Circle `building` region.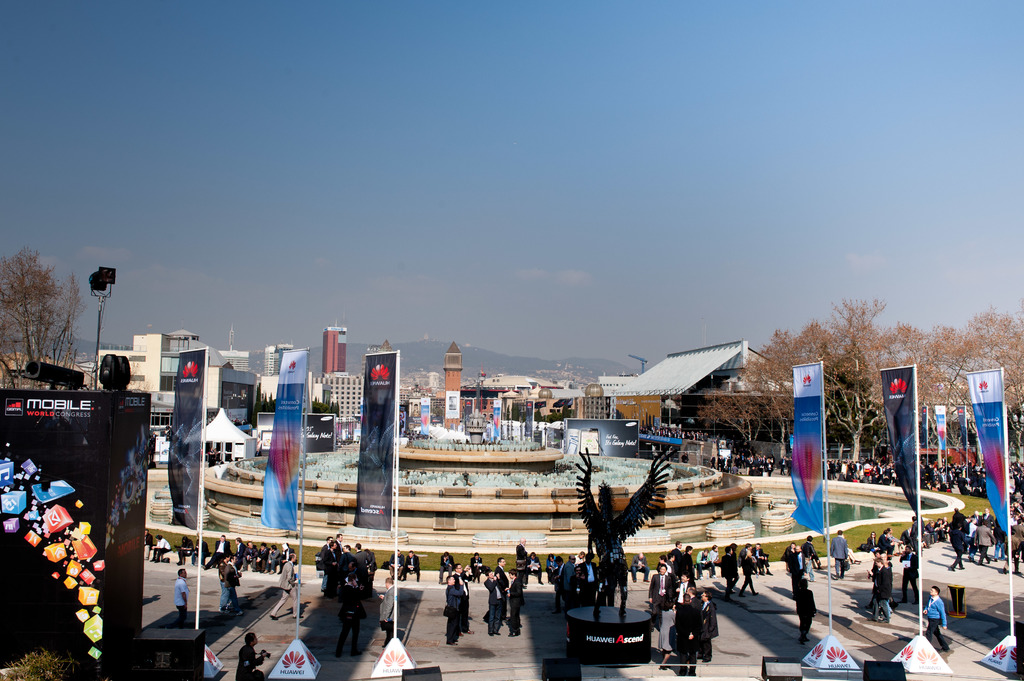
Region: (left=437, top=344, right=467, bottom=432).
